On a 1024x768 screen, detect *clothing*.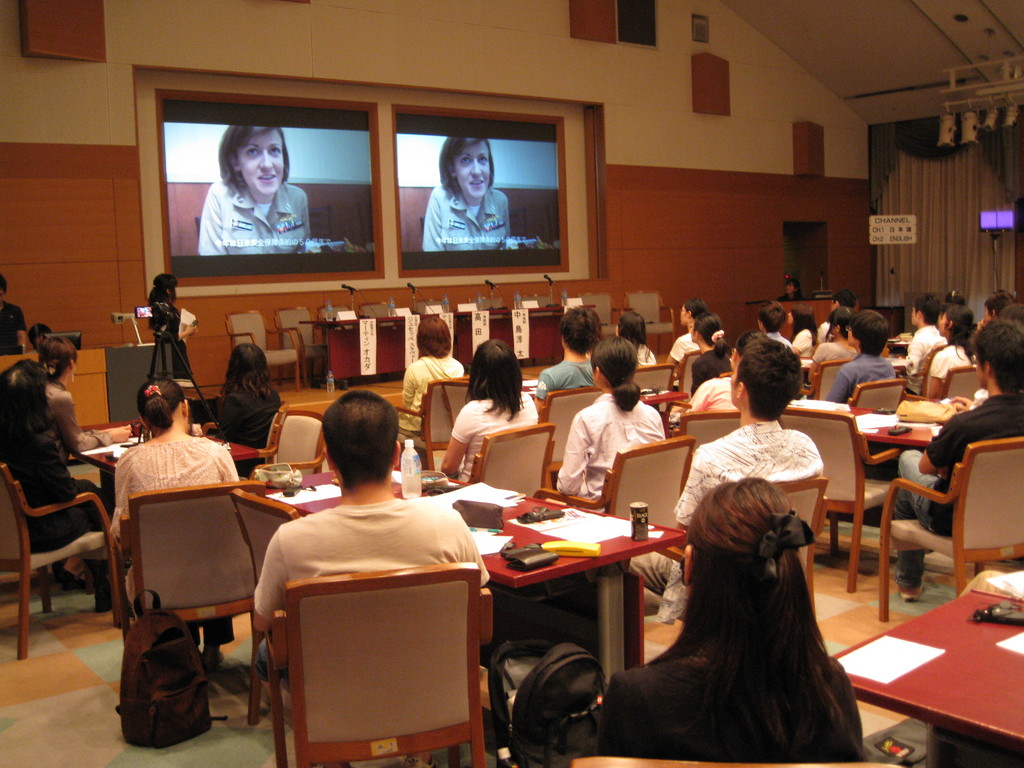
<region>586, 645, 876, 767</region>.
